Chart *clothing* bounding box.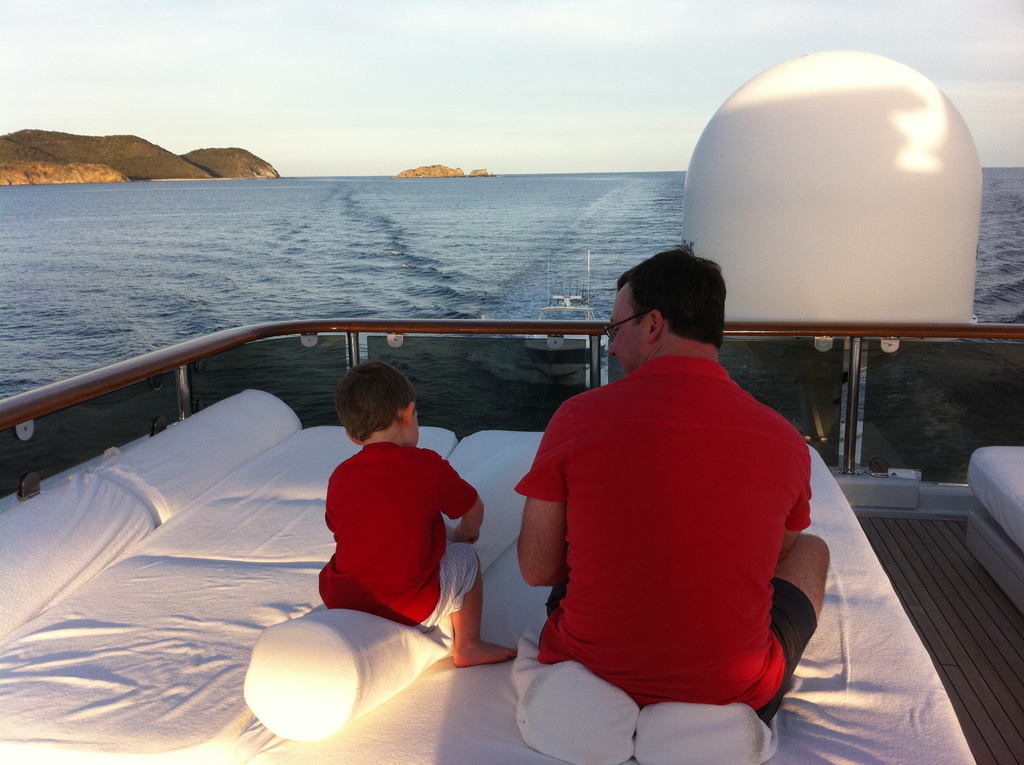
Charted: BBox(429, 535, 489, 629).
